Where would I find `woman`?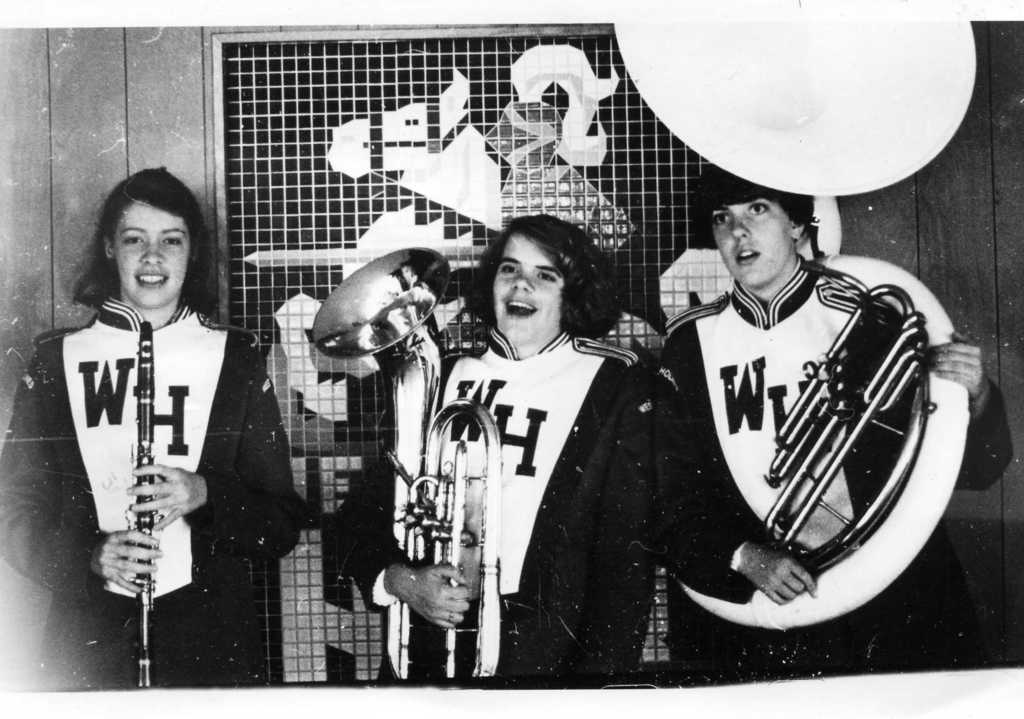
At bbox=[23, 181, 284, 625].
